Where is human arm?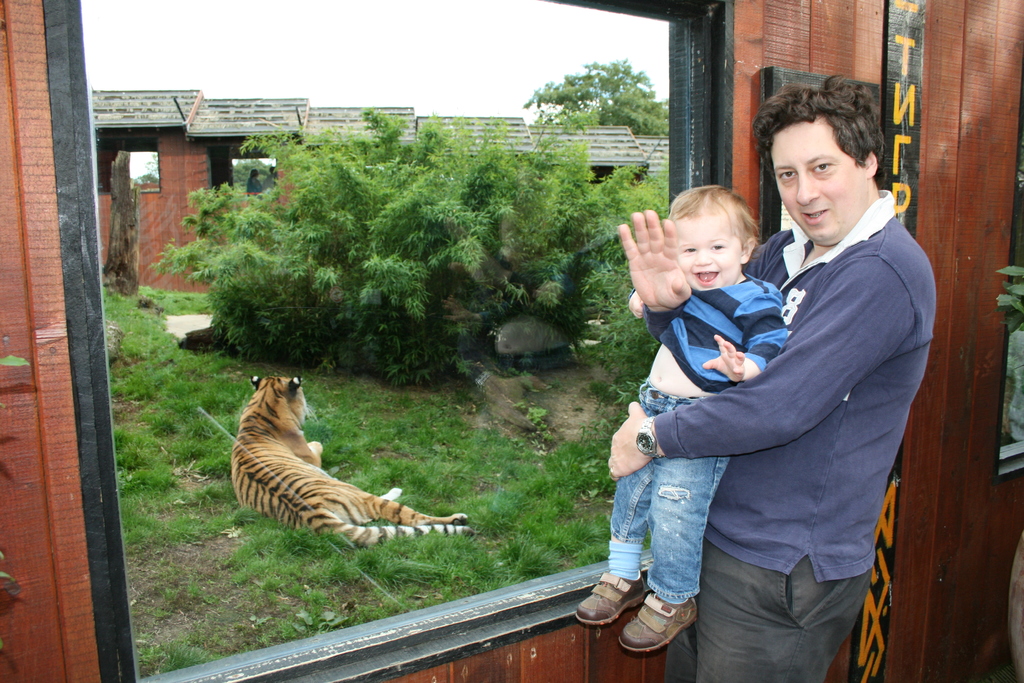
box=[700, 302, 796, 378].
